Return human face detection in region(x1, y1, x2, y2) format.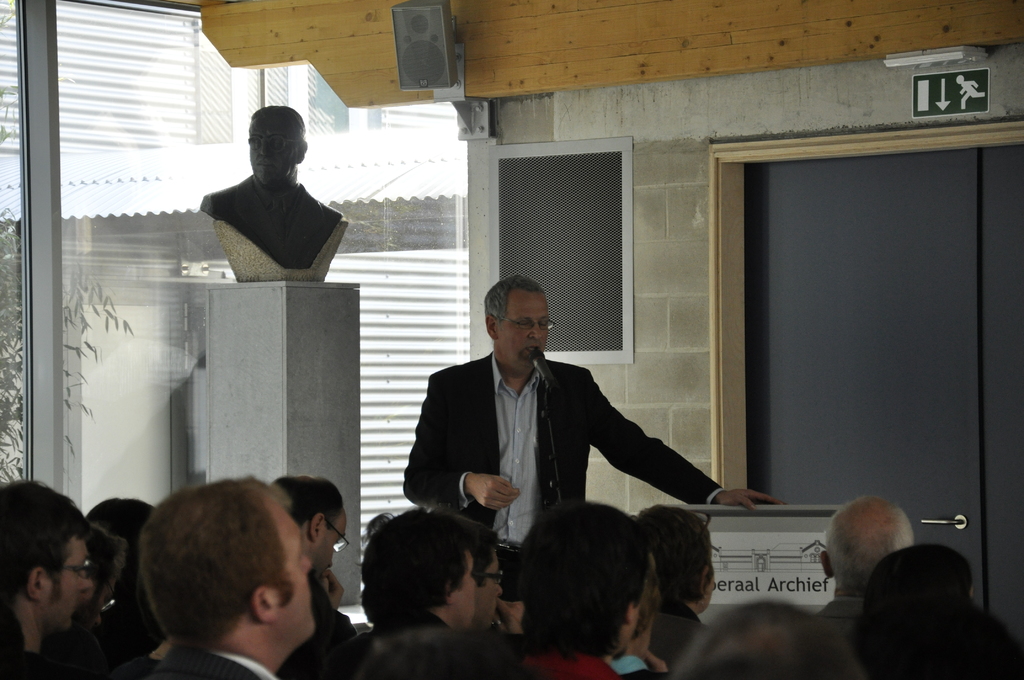
region(498, 294, 555, 374).
